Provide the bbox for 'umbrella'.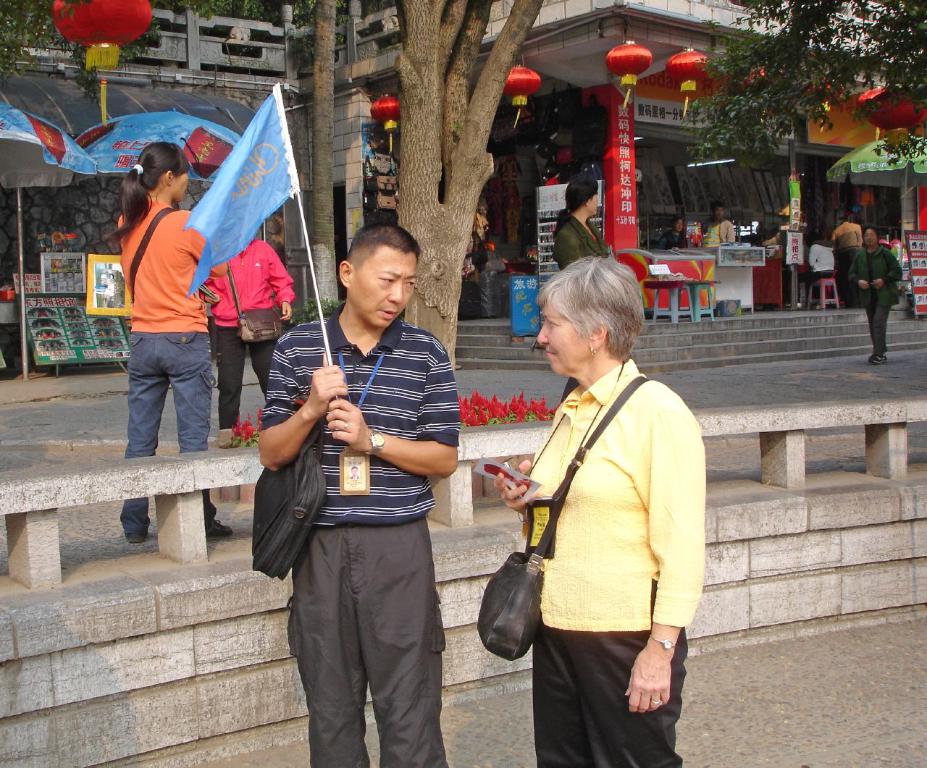
select_region(64, 108, 254, 201).
